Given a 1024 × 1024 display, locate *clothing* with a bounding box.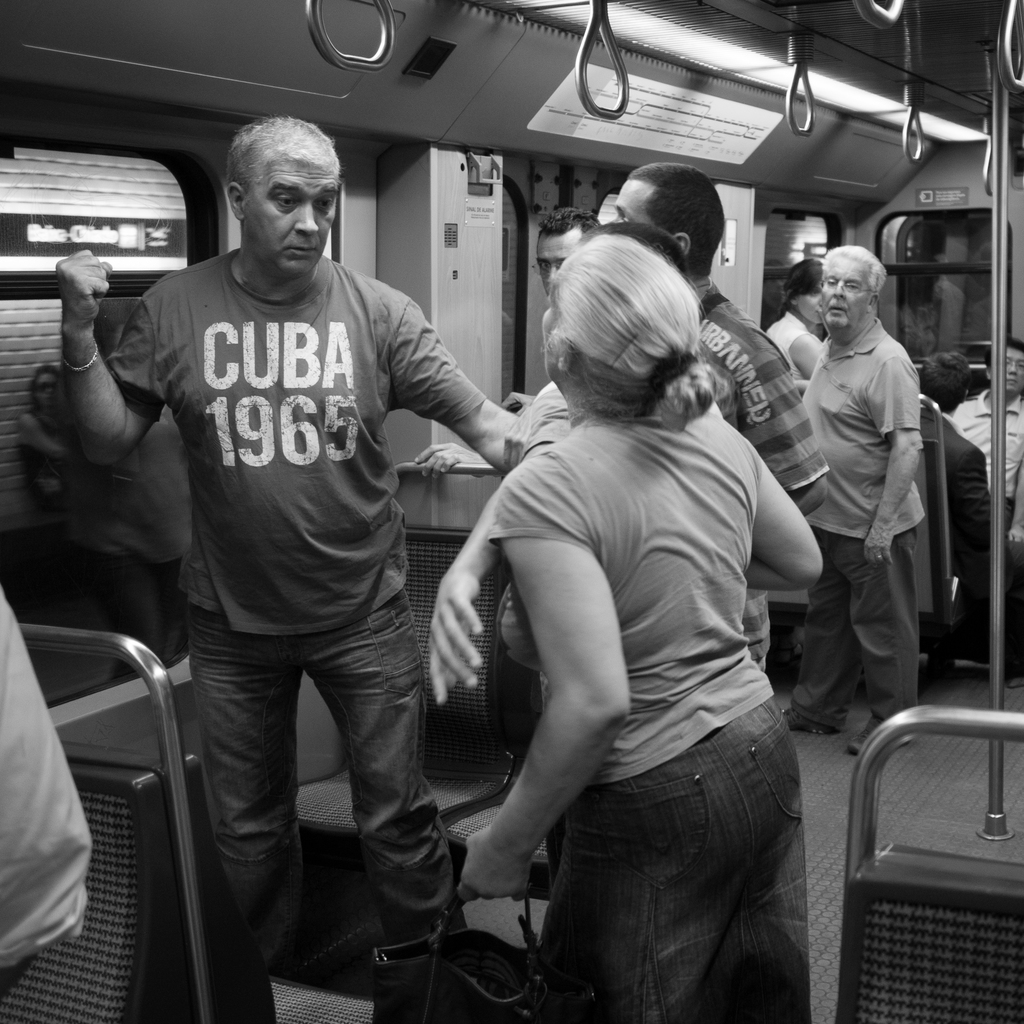
Located: 481 398 760 788.
